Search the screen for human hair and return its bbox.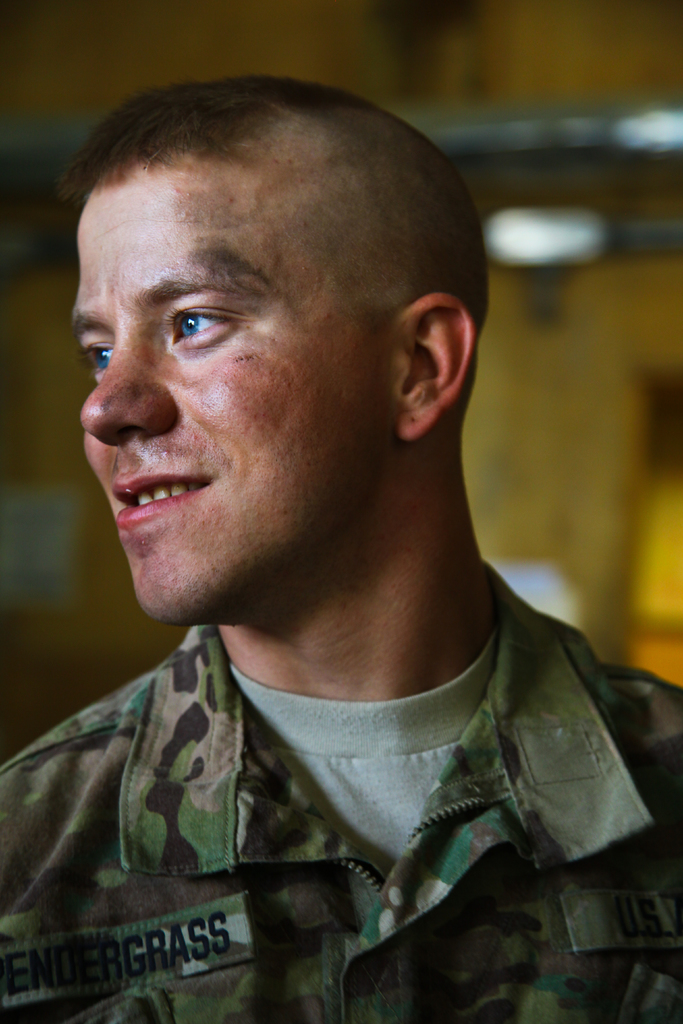
Found: <box>56,77,370,188</box>.
